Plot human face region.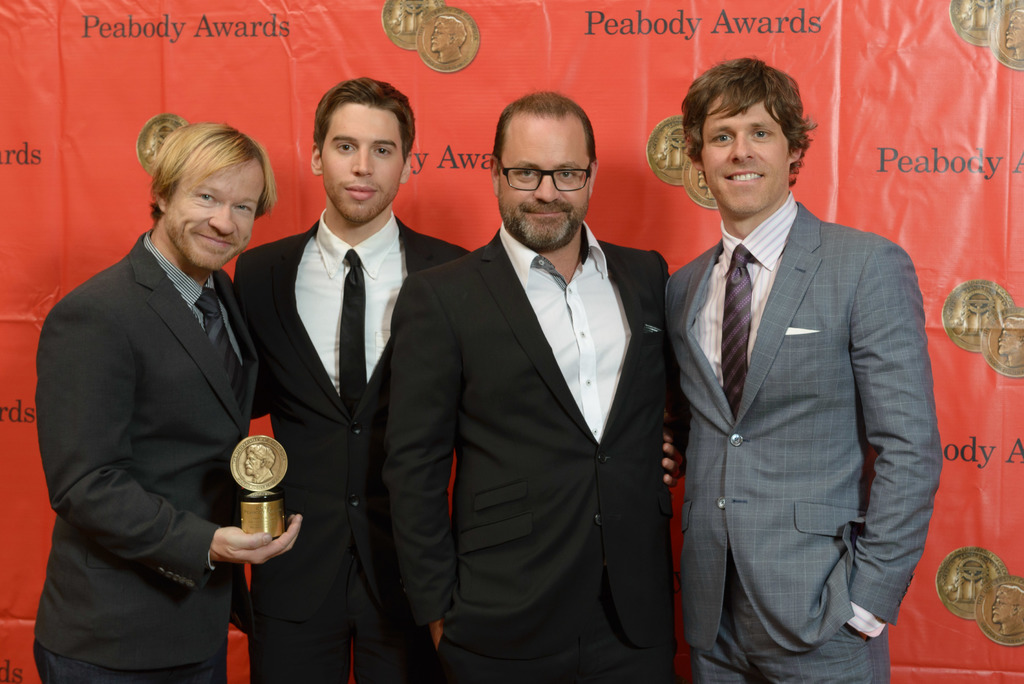
Plotted at 321 106 404 226.
